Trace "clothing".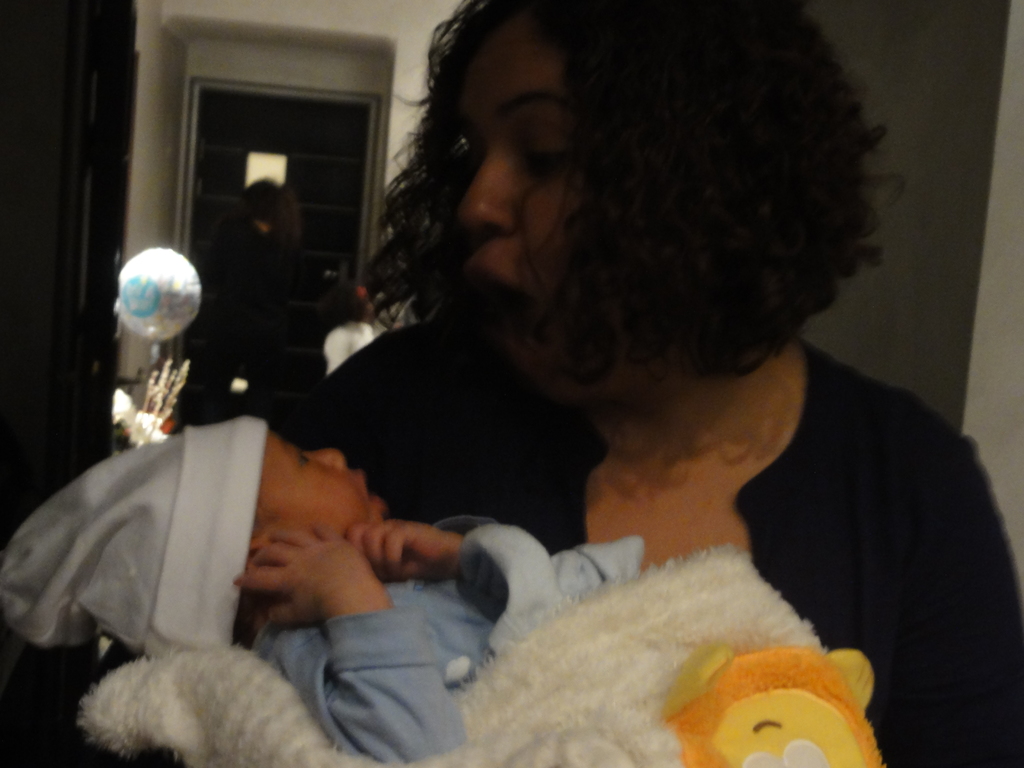
Traced to bbox=(415, 337, 996, 719).
